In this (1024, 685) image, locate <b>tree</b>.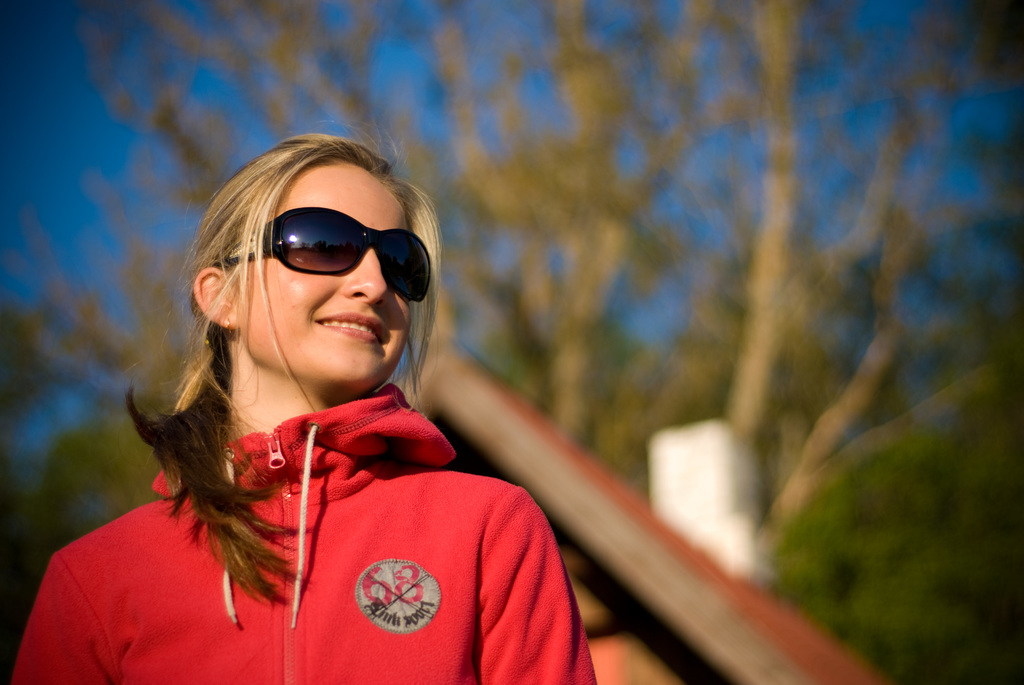
Bounding box: detection(0, 0, 1023, 581).
